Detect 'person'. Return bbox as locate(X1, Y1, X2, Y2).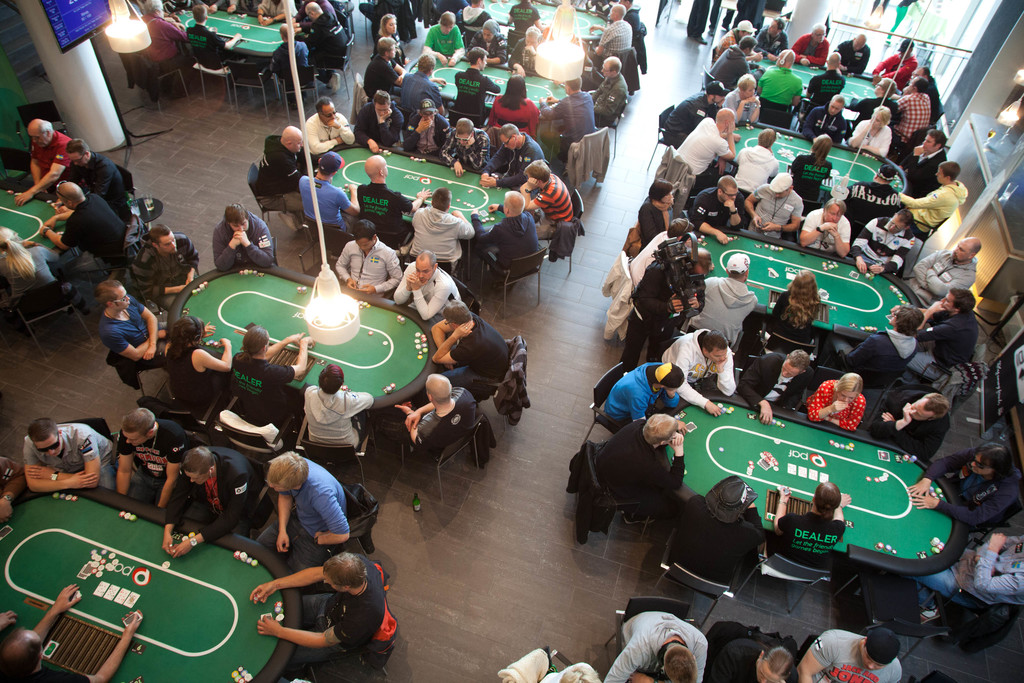
locate(260, 112, 314, 188).
